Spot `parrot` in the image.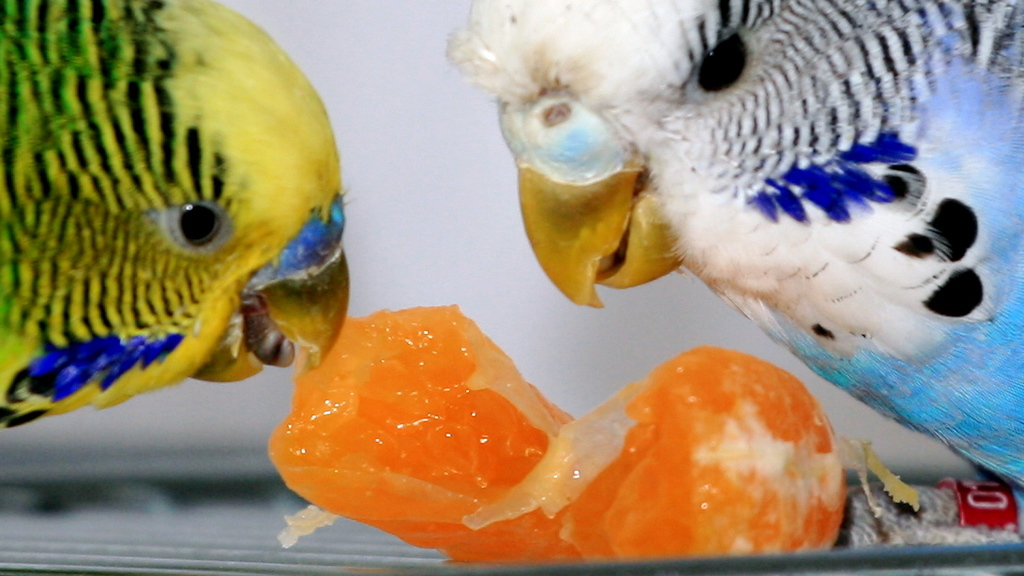
`parrot` found at [left=451, top=0, right=1023, bottom=489].
